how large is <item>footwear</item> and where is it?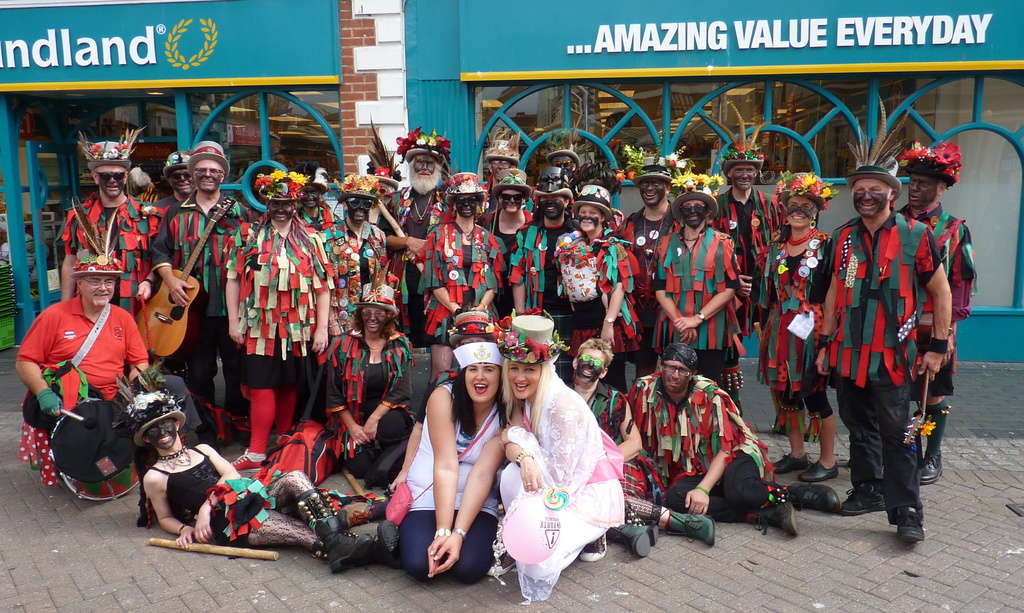
Bounding box: bbox=[309, 509, 372, 571].
